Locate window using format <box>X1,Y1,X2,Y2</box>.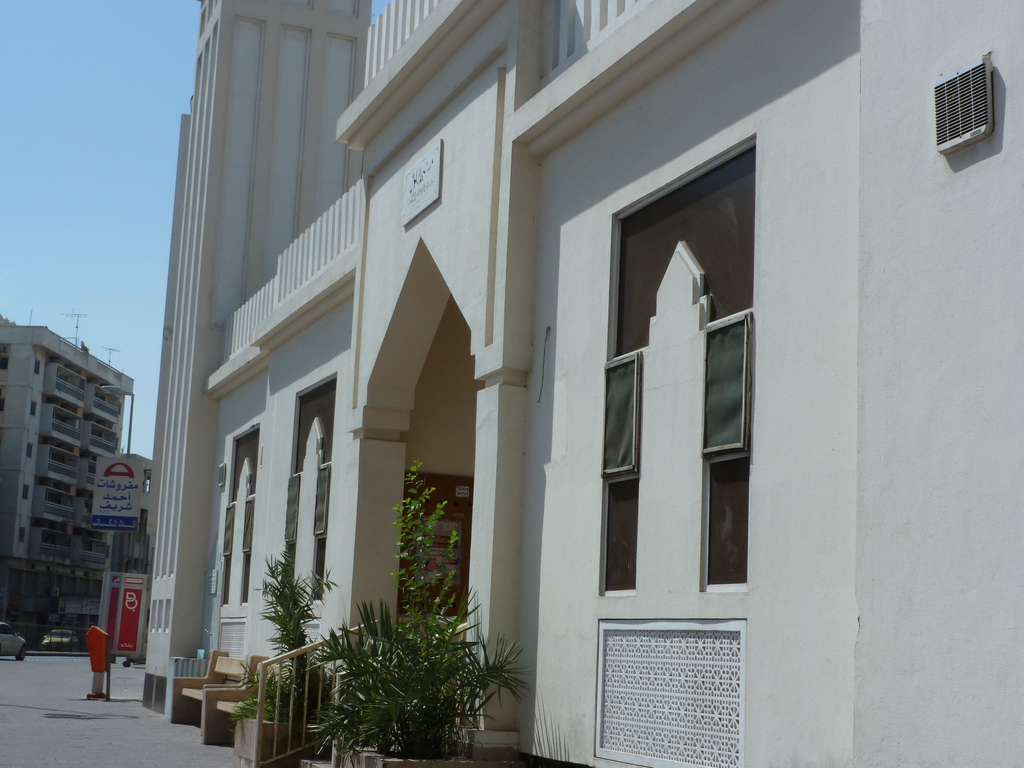
<box>600,132,754,600</box>.
